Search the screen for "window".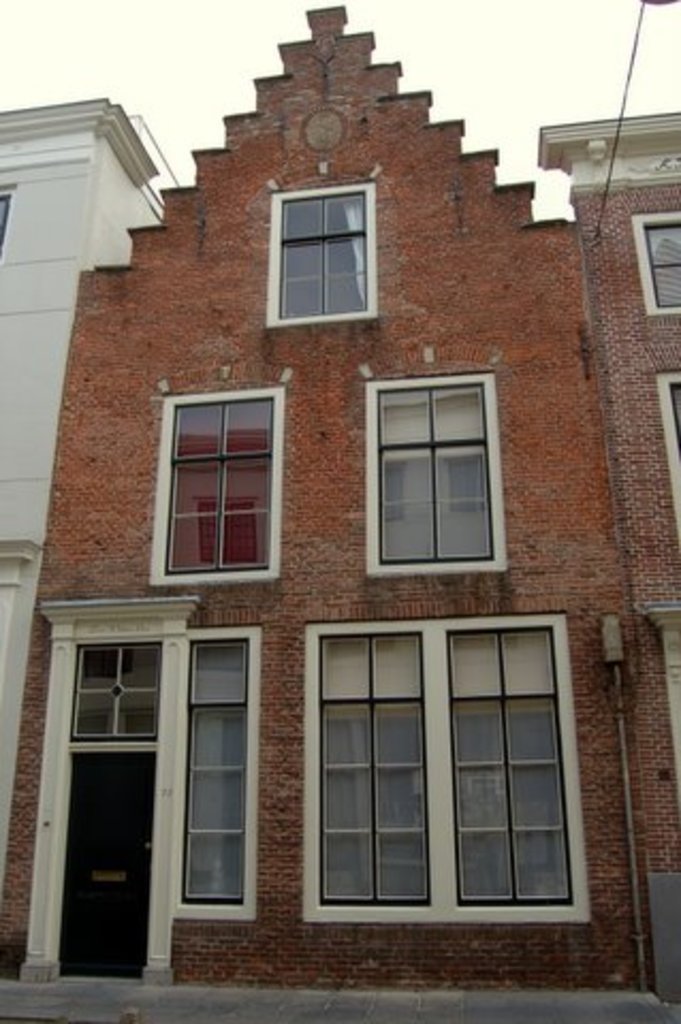
Found at {"left": 263, "top": 181, "right": 378, "bottom": 335}.
